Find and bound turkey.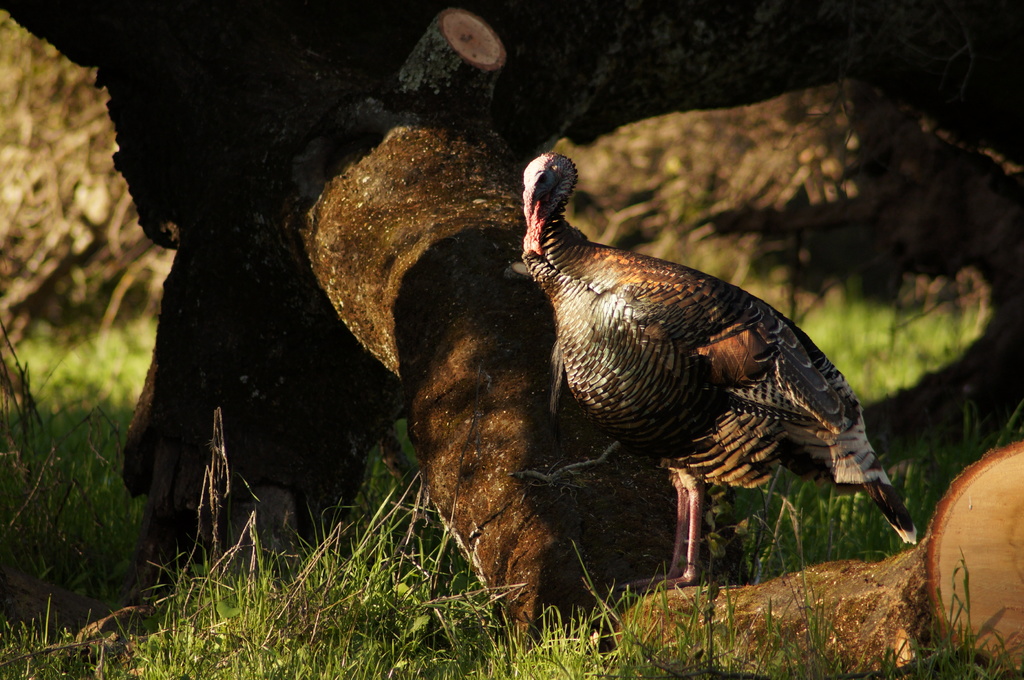
Bound: BBox(522, 154, 913, 582).
